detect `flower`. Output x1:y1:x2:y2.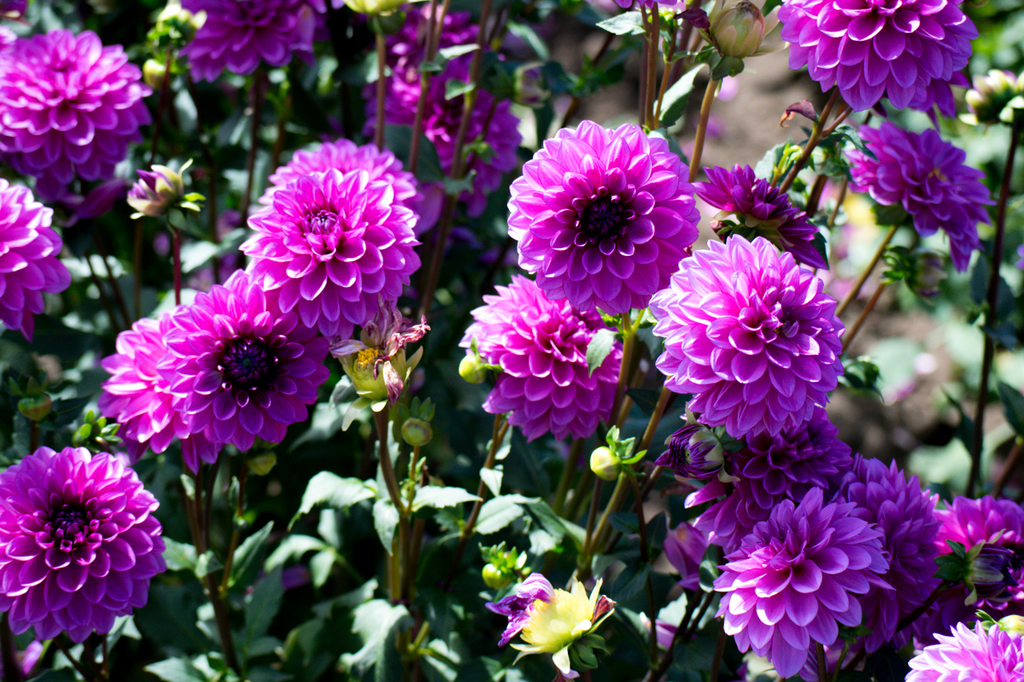
502:119:703:319.
